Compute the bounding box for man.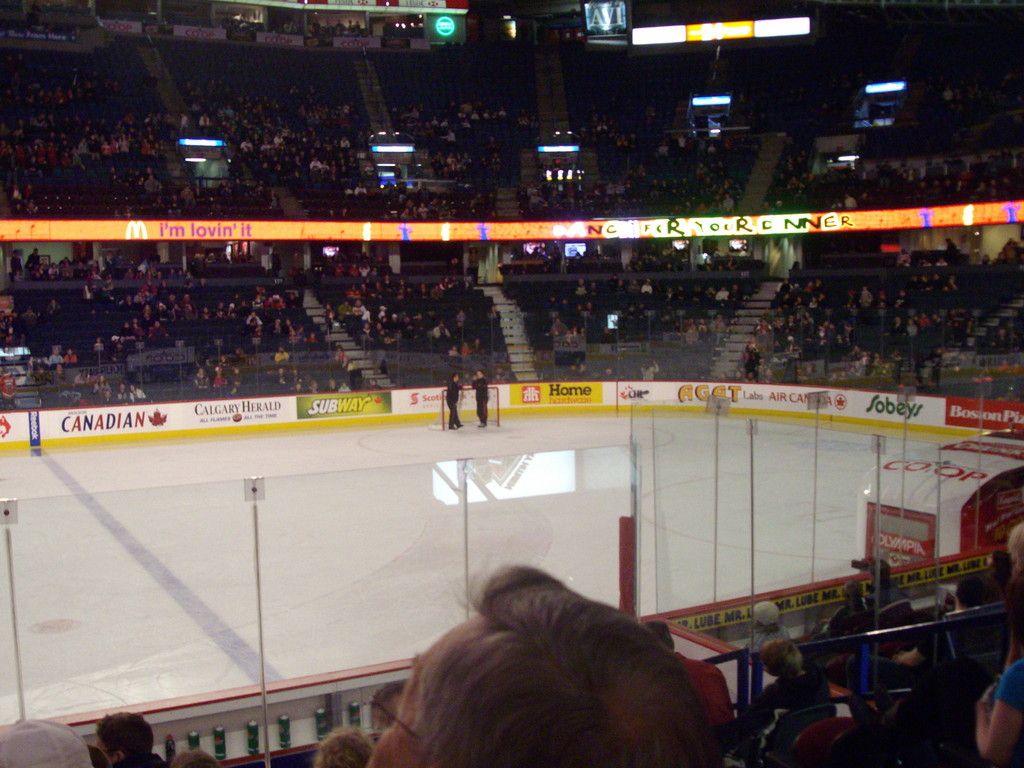
<bbox>470, 368, 492, 430</bbox>.
